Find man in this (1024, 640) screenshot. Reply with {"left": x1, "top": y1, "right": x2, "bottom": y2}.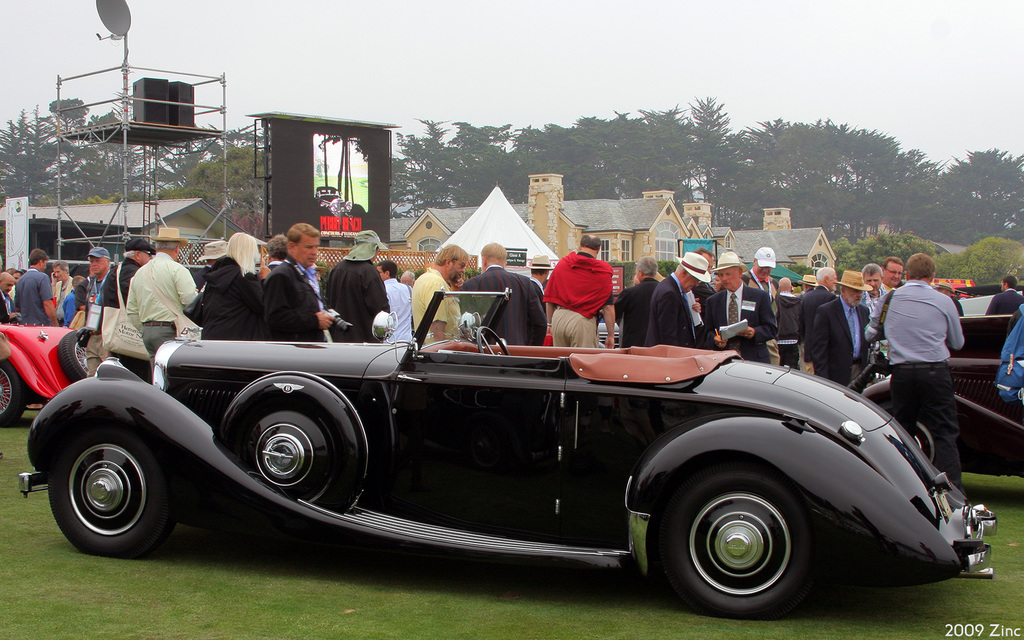
{"left": 777, "top": 274, "right": 802, "bottom": 370}.
